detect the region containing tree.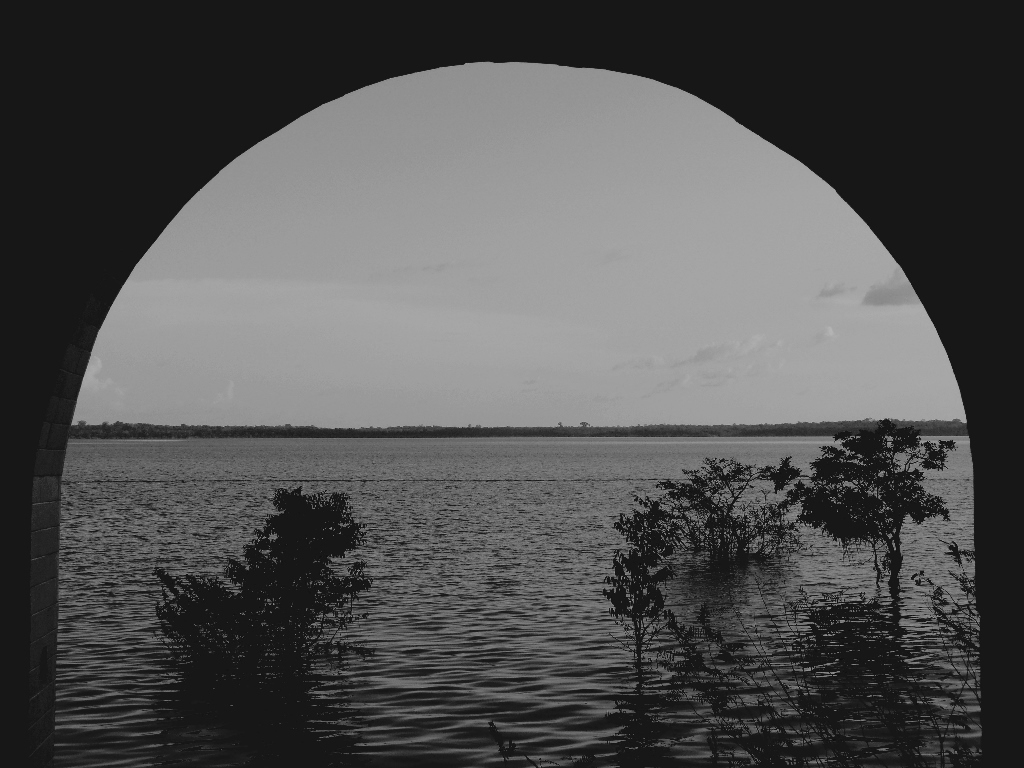
657, 453, 804, 557.
